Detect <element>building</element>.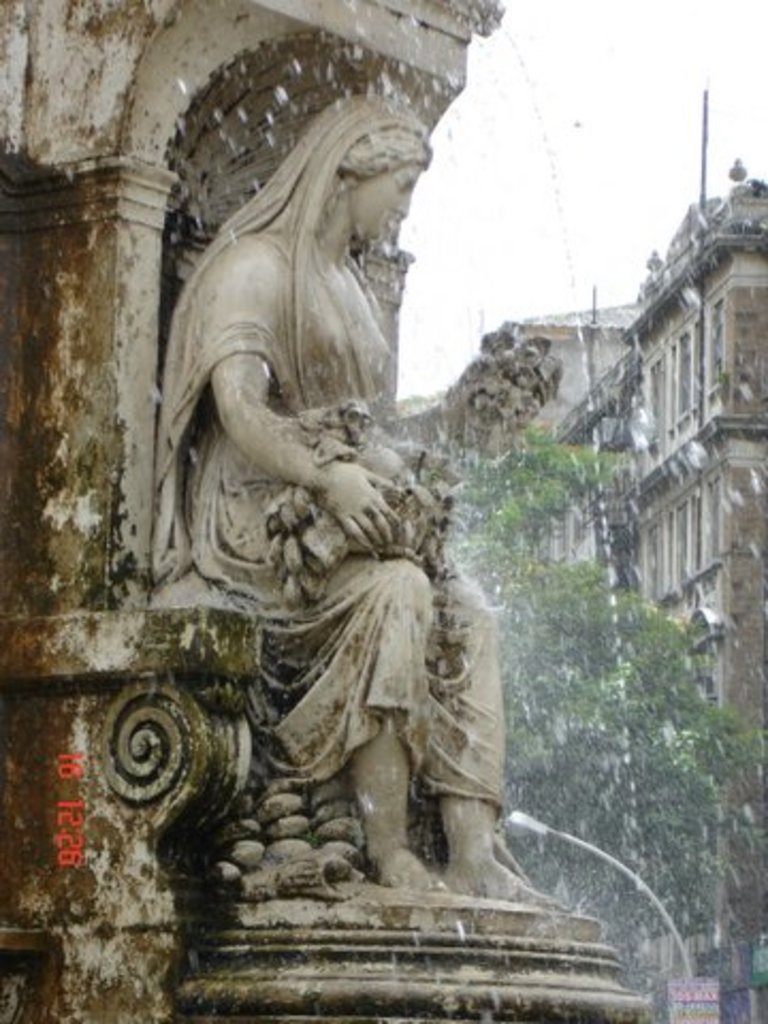
Detected at BBox(497, 81, 766, 1022).
